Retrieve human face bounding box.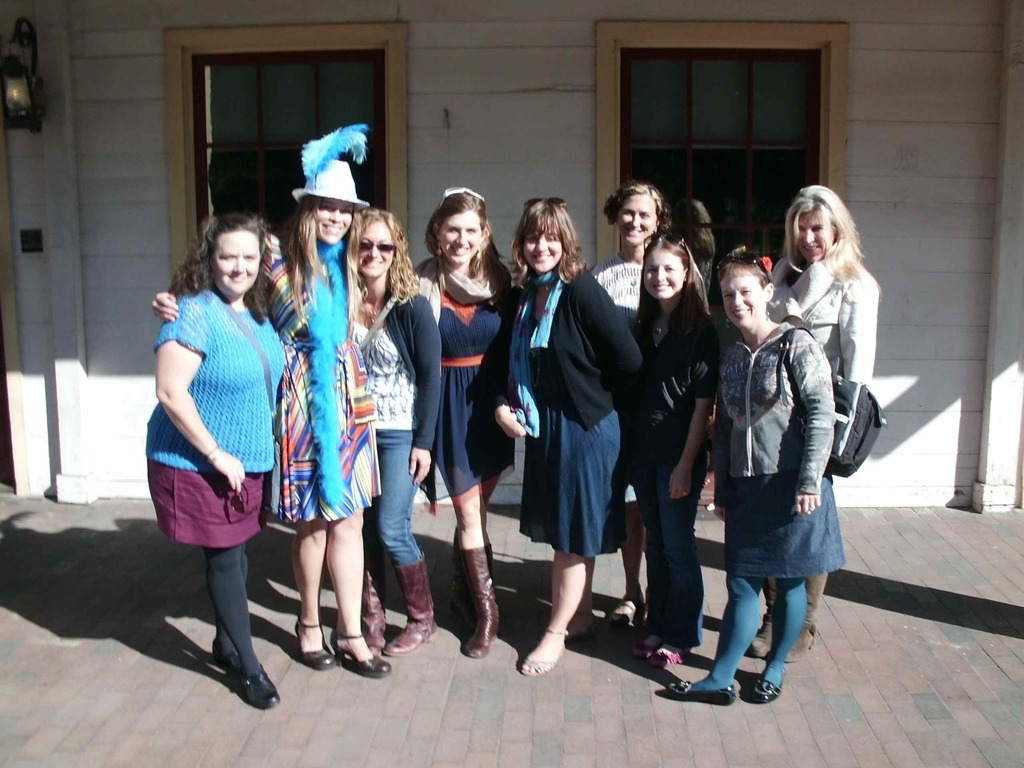
Bounding box: 616, 193, 657, 246.
